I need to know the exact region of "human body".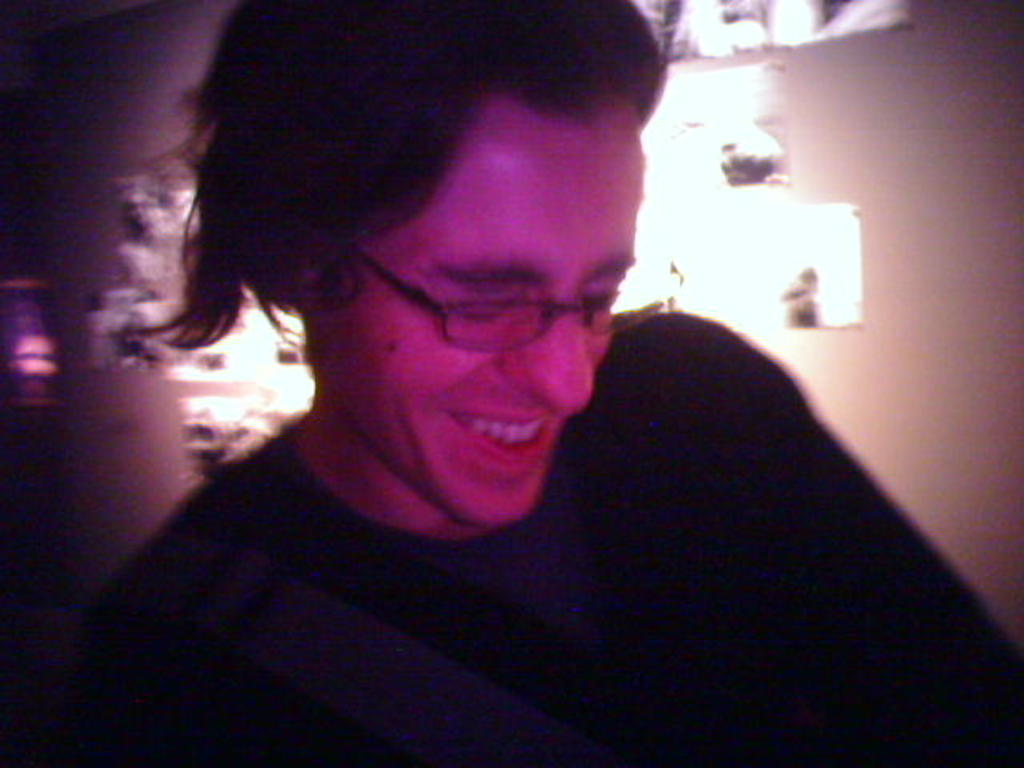
Region: [59,6,1019,758].
